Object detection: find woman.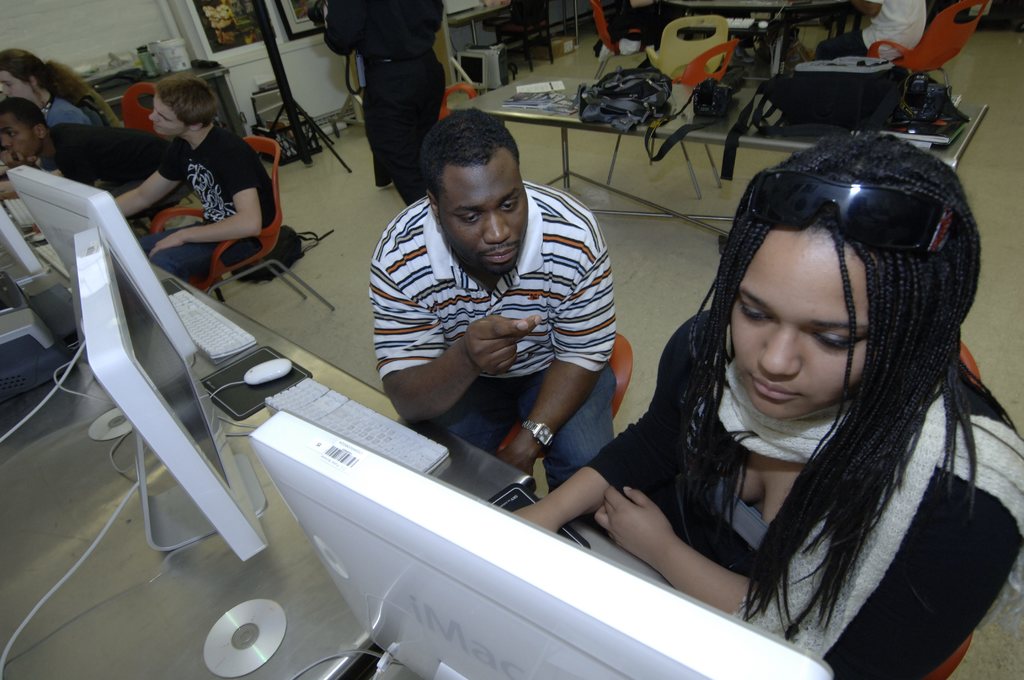
box=[470, 126, 1006, 676].
